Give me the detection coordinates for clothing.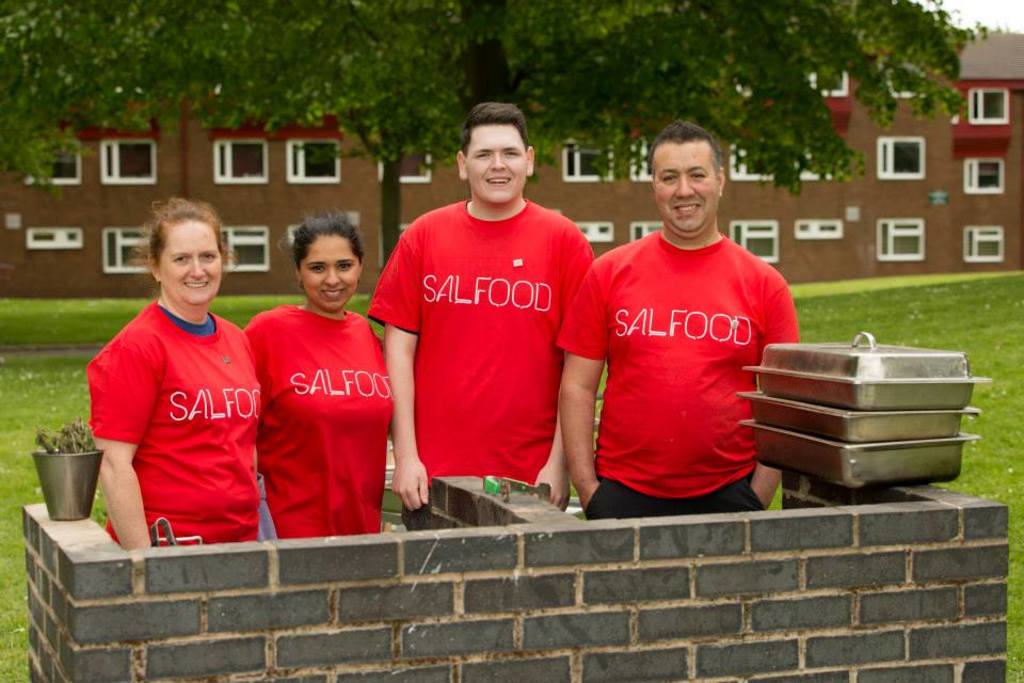
crop(366, 197, 595, 529).
